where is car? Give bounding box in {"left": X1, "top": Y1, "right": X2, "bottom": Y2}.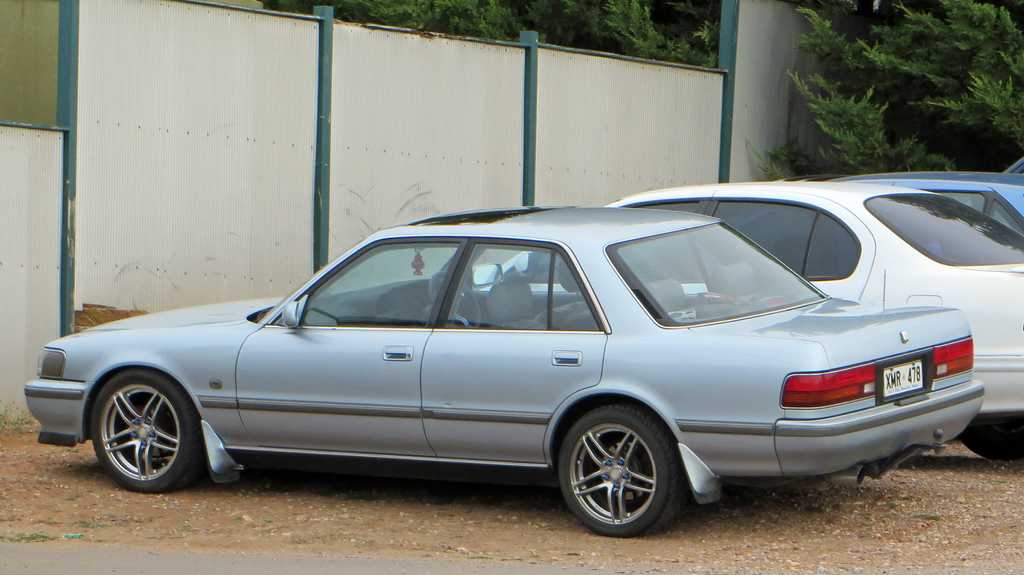
{"left": 998, "top": 143, "right": 1023, "bottom": 184}.
